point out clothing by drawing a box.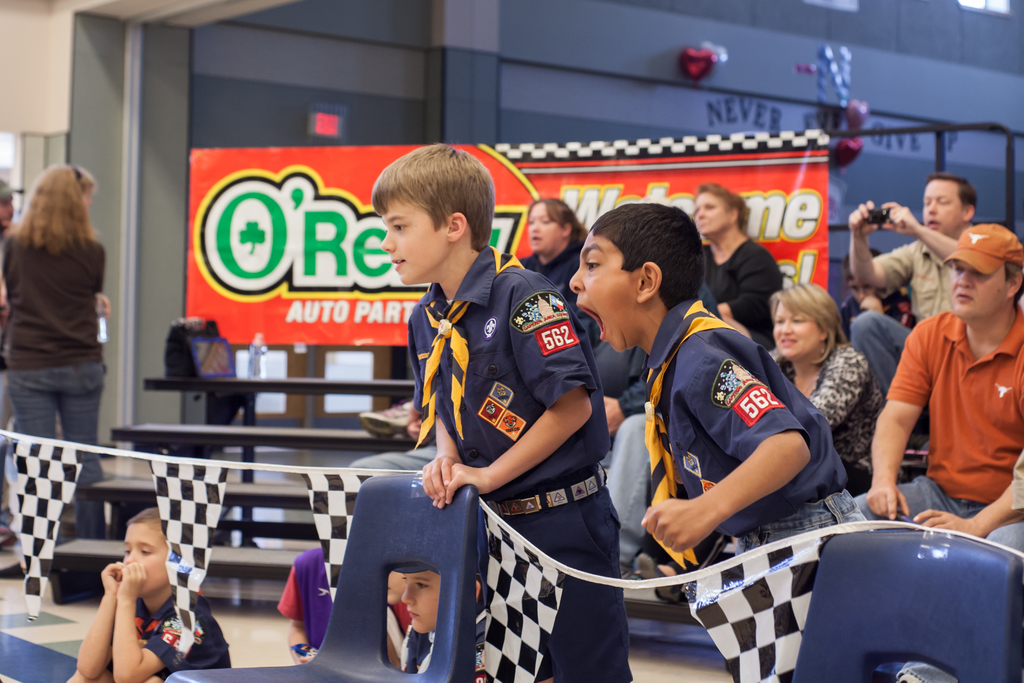
box(381, 599, 408, 663).
